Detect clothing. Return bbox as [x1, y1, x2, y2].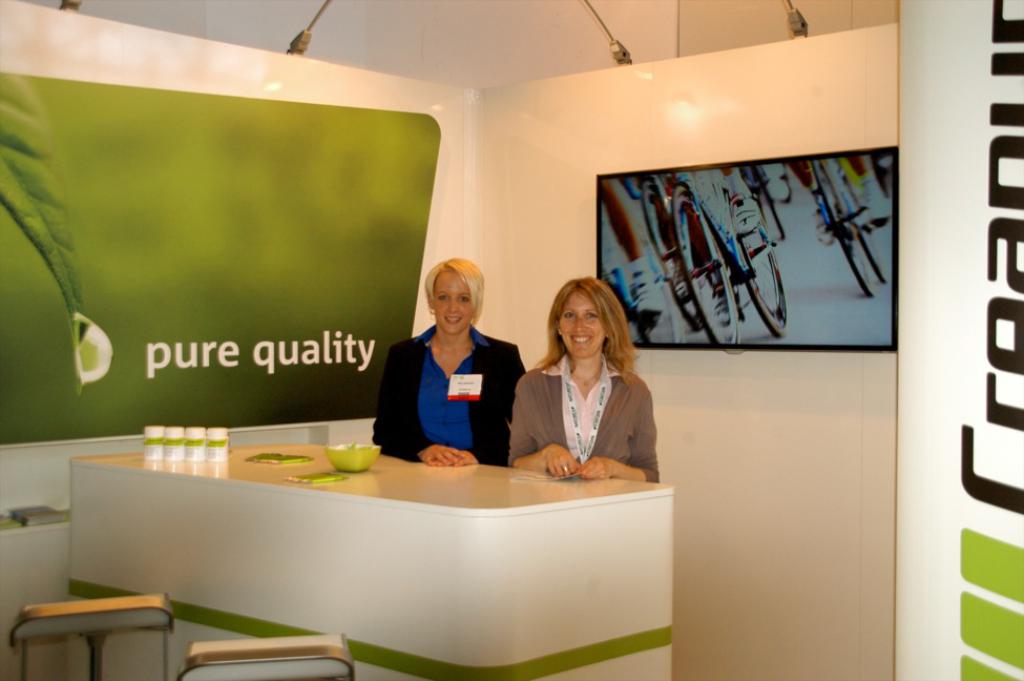
[717, 168, 751, 203].
